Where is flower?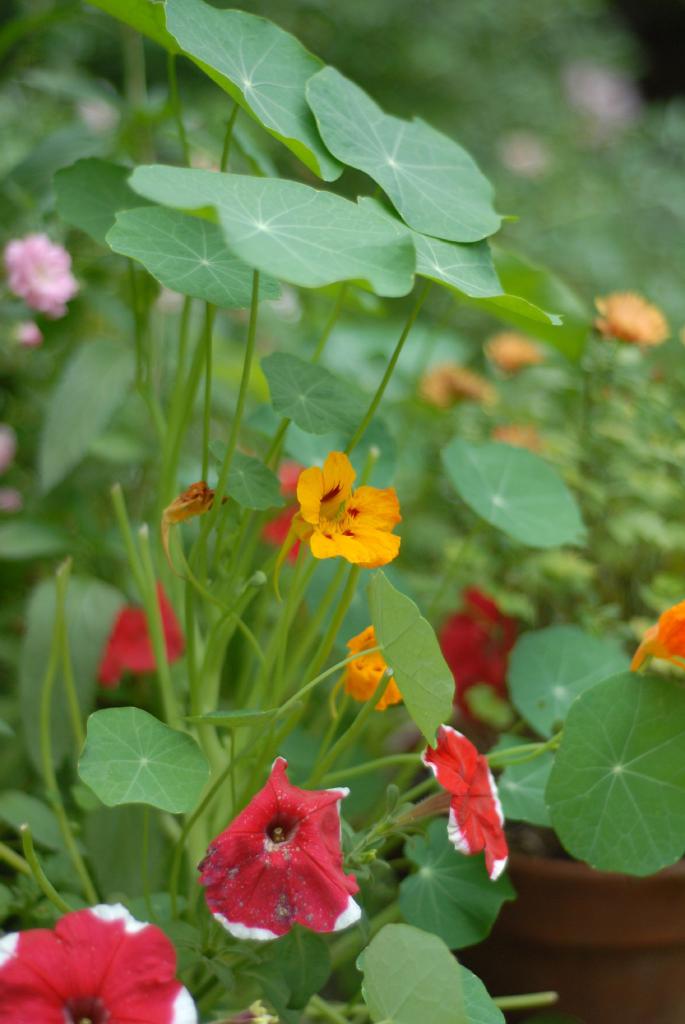
left=487, top=419, right=542, bottom=457.
